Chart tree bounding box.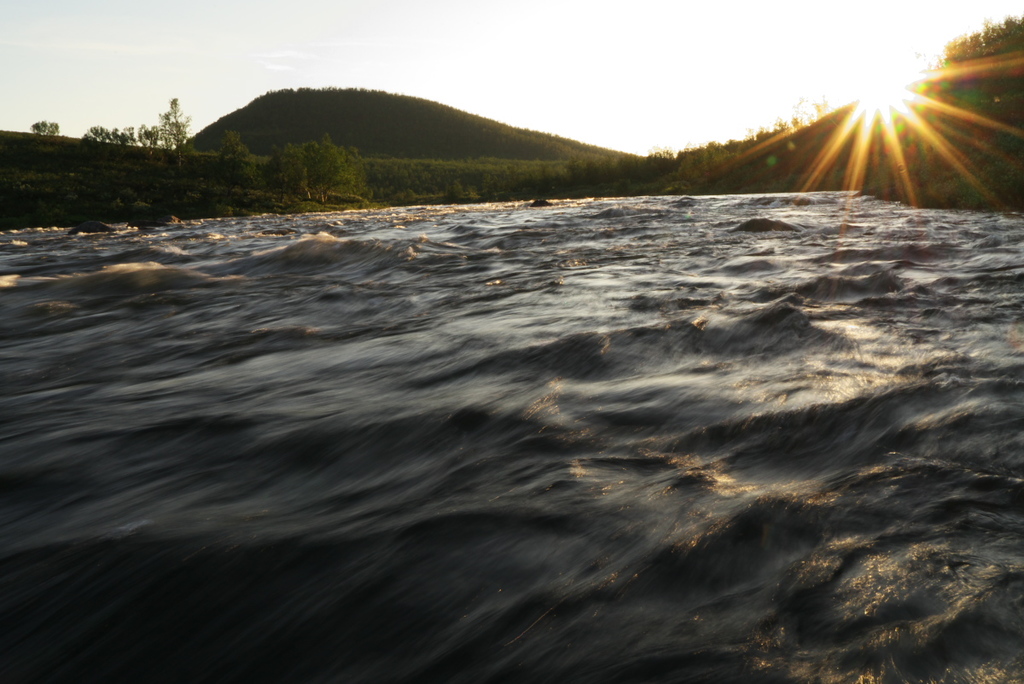
Charted: left=29, top=117, right=61, bottom=136.
